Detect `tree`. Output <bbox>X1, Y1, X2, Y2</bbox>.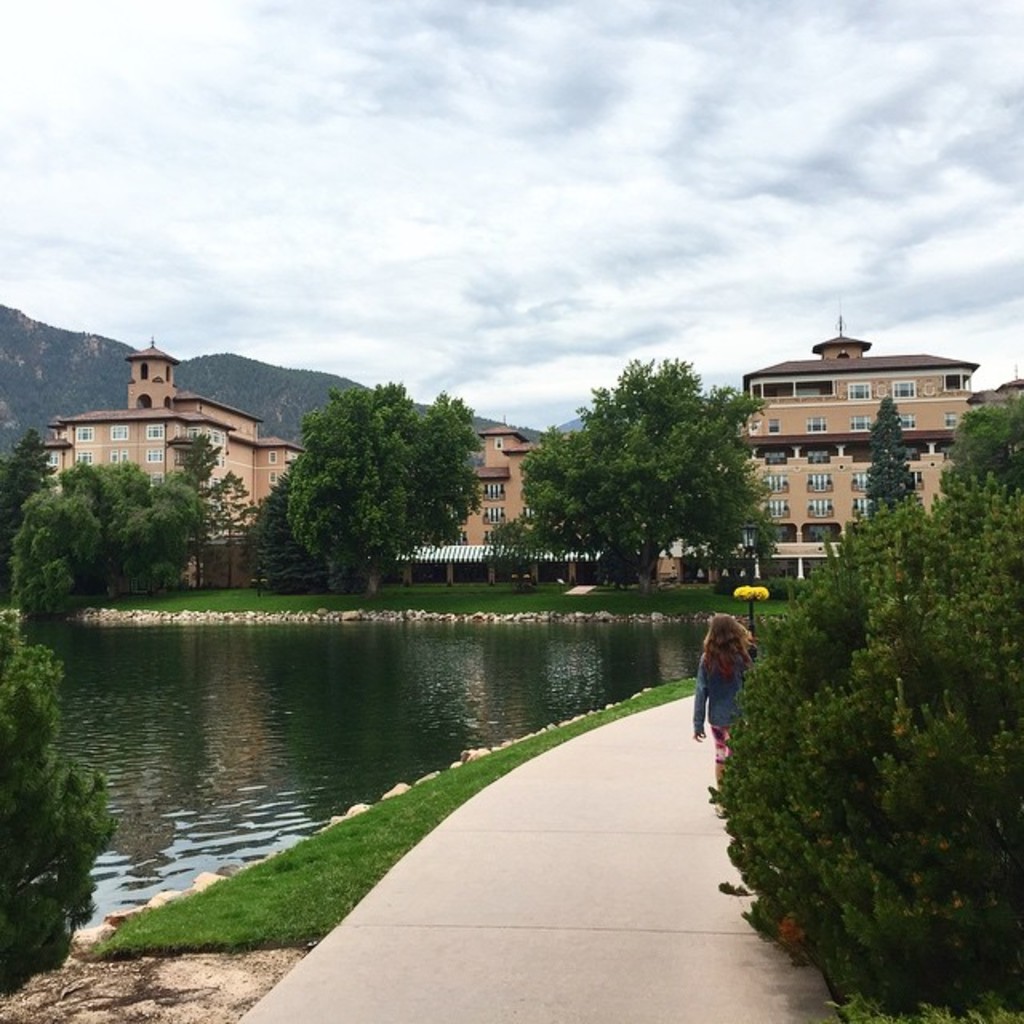
<bbox>398, 387, 483, 562</bbox>.
